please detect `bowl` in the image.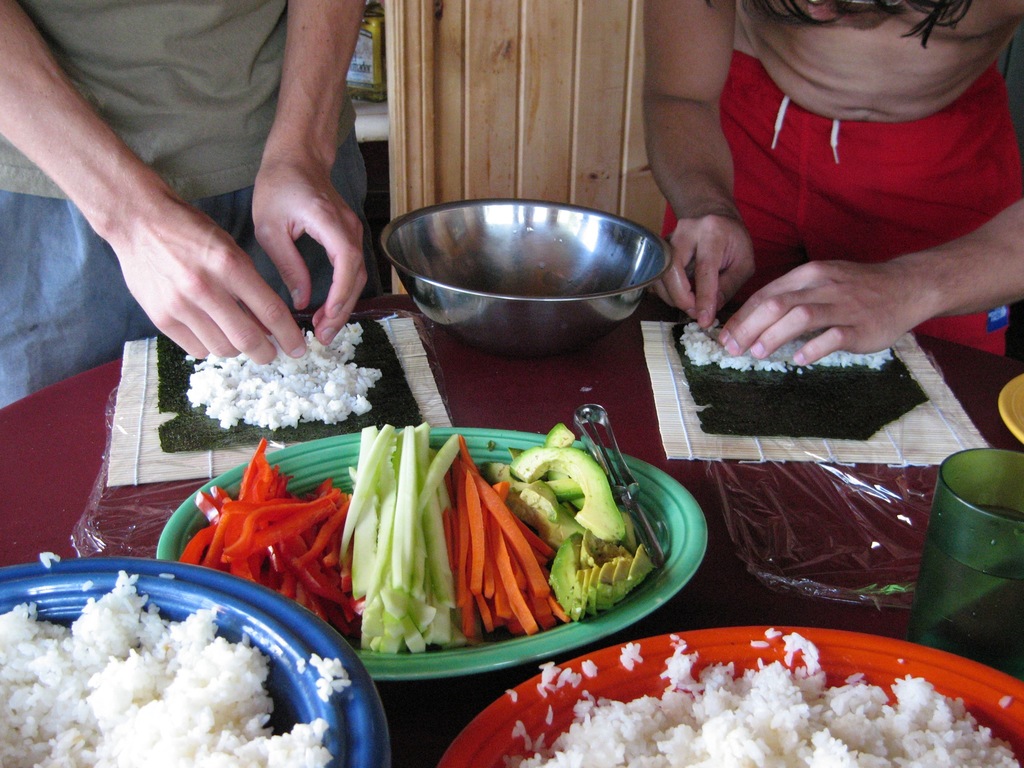
x1=0, y1=560, x2=394, y2=767.
